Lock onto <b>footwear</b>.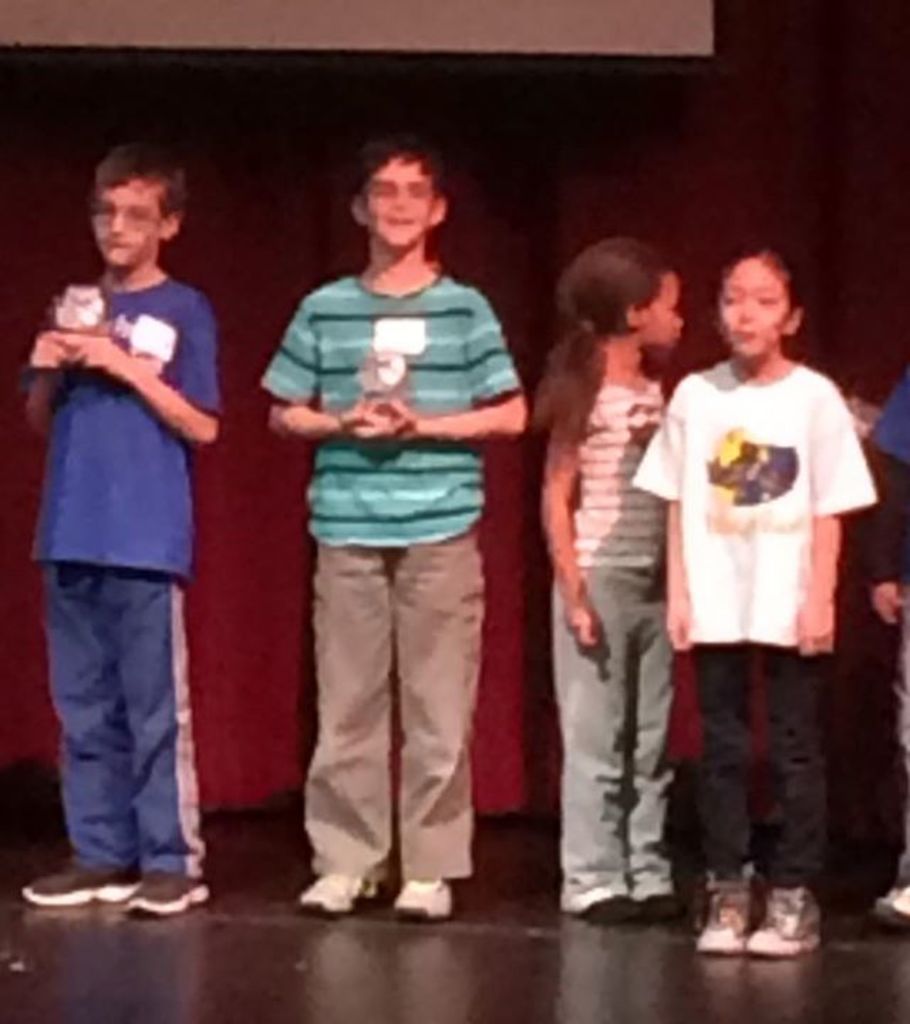
Locked: box(754, 878, 819, 956).
